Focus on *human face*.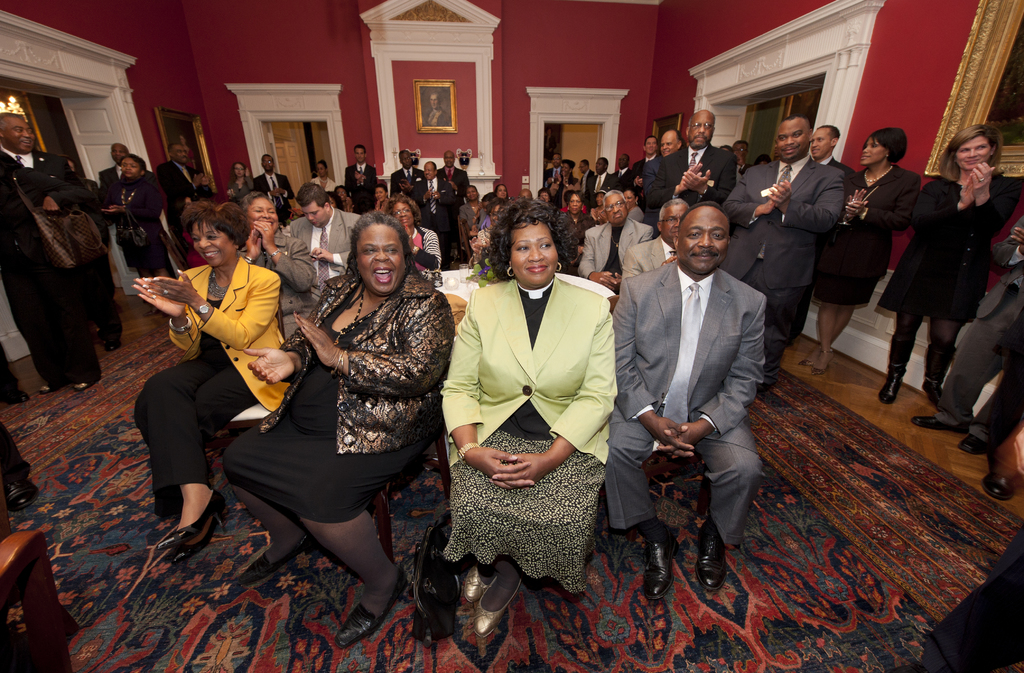
Focused at bbox(660, 127, 679, 157).
